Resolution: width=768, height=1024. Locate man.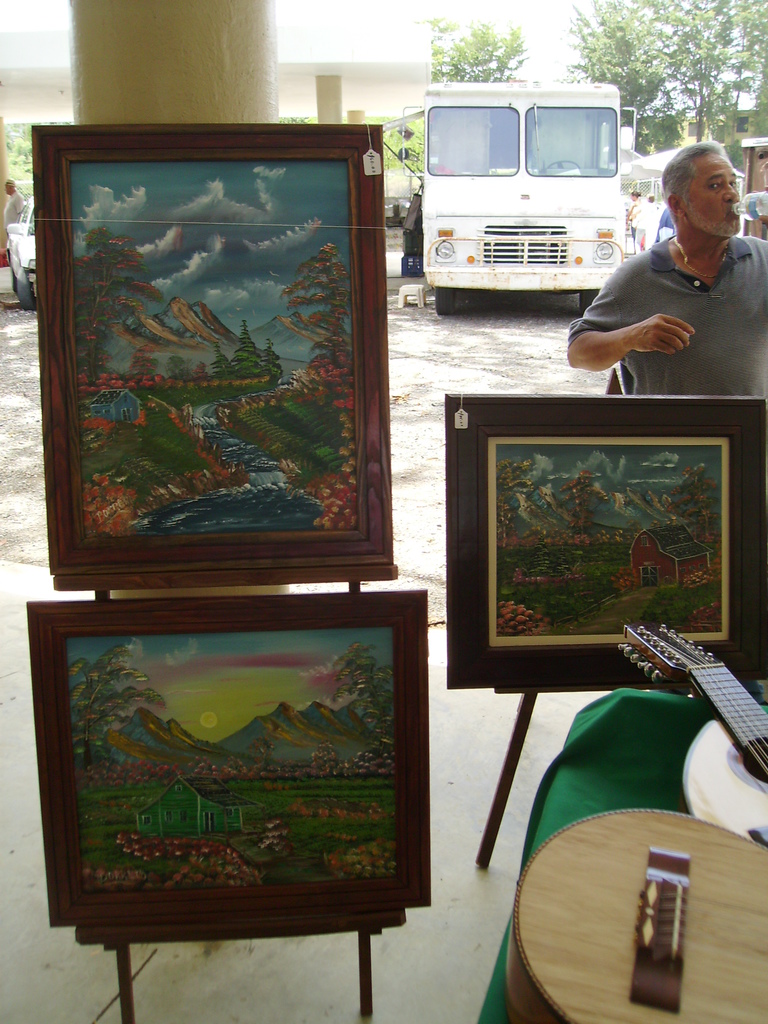
564/137/767/394.
